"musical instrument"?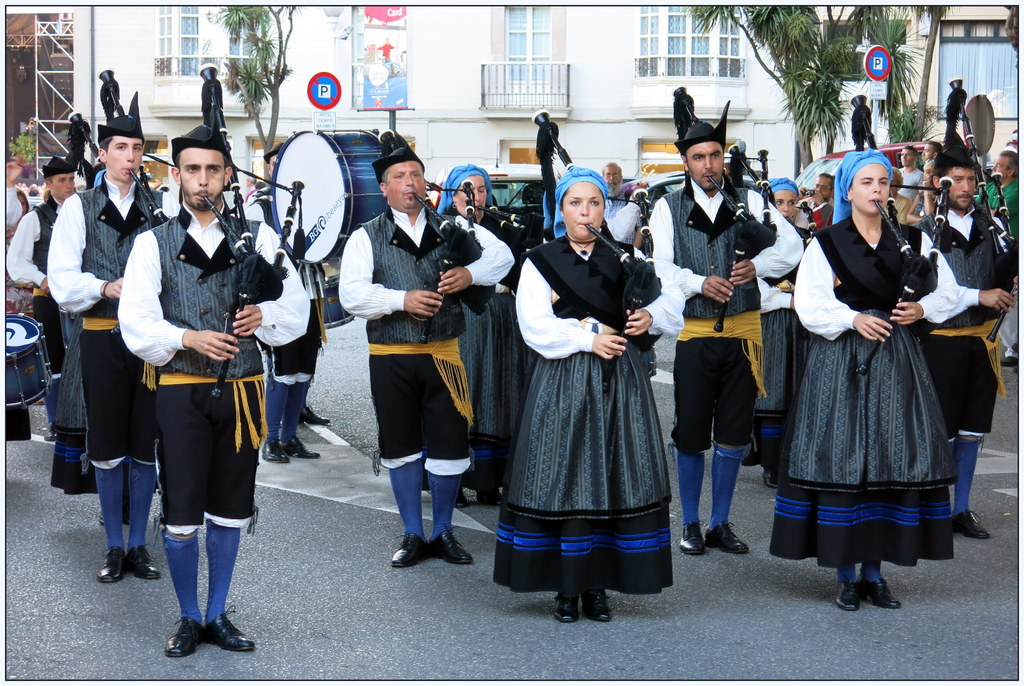
pyautogui.locateOnScreen(406, 192, 519, 306)
